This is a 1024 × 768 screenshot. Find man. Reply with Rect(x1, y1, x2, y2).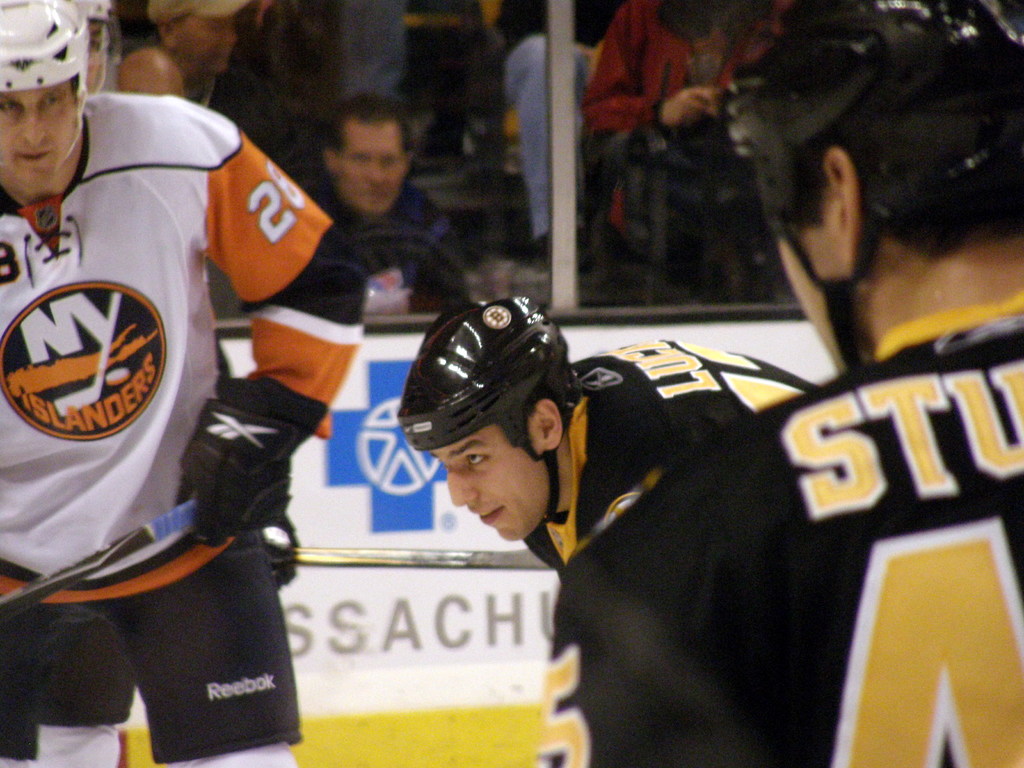
Rect(238, 88, 475, 317).
